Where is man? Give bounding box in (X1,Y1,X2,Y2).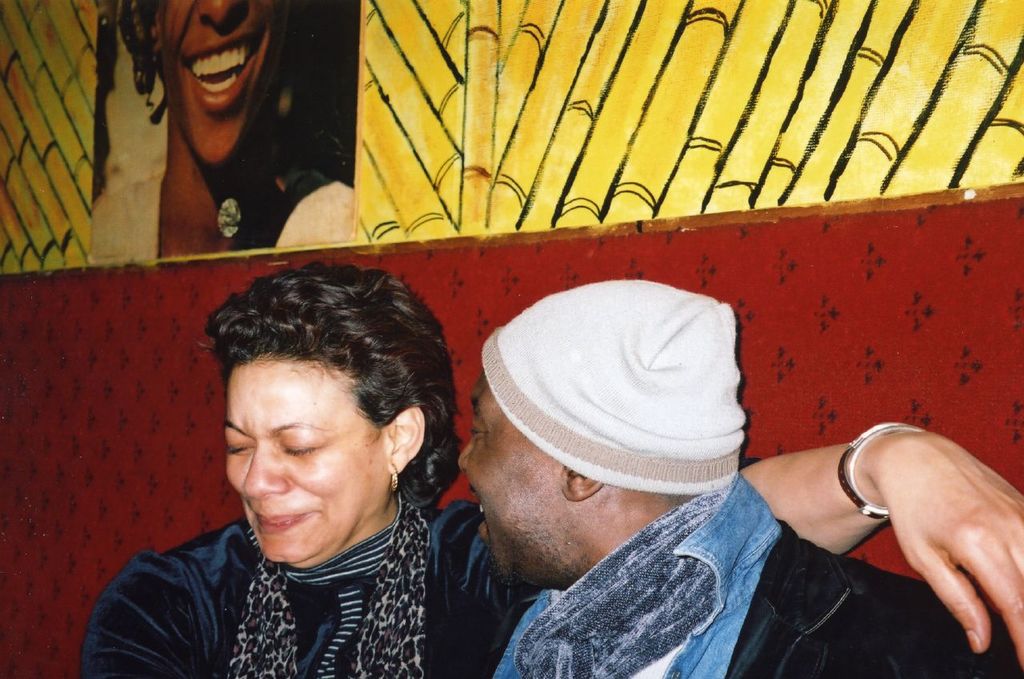
(458,277,1023,678).
